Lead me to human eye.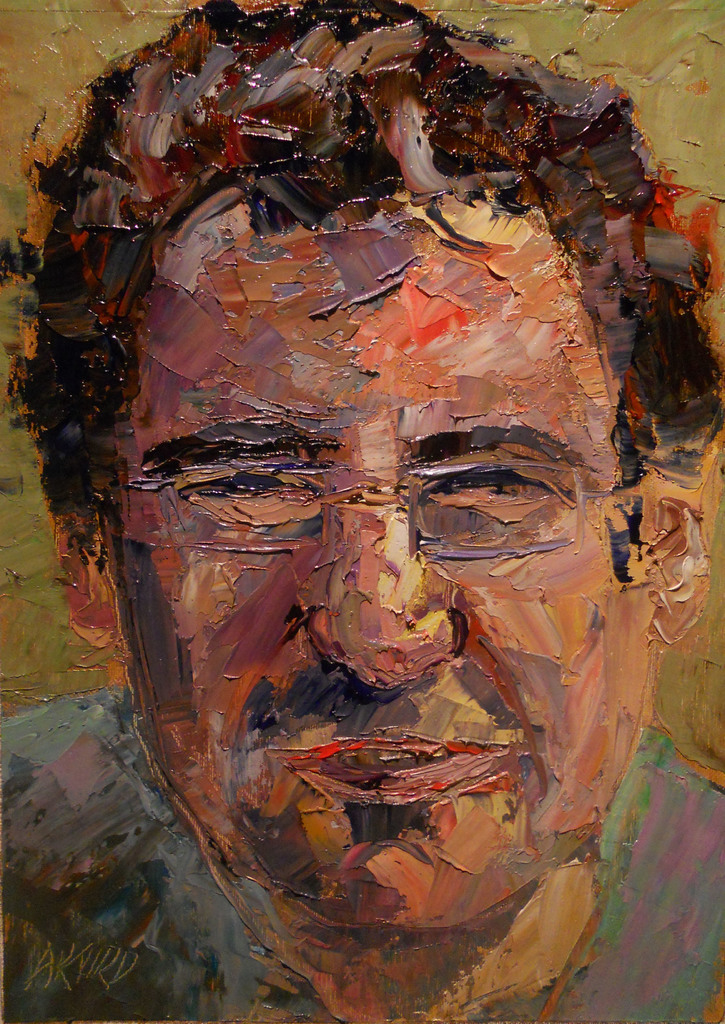
Lead to [left=170, top=462, right=318, bottom=532].
